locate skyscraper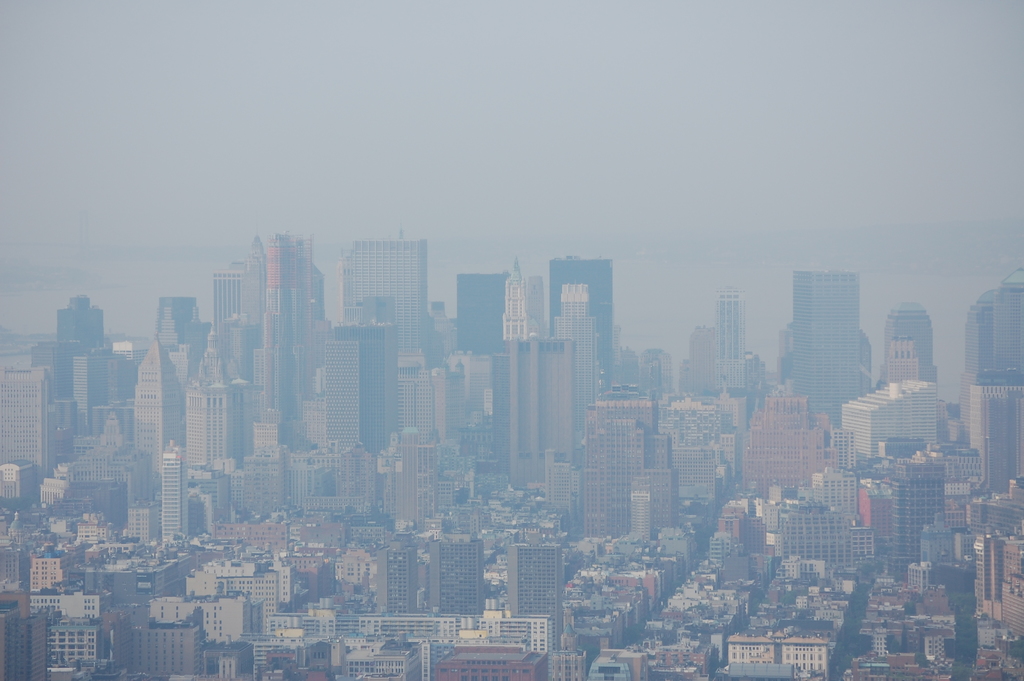
(left=788, top=259, right=862, bottom=435)
